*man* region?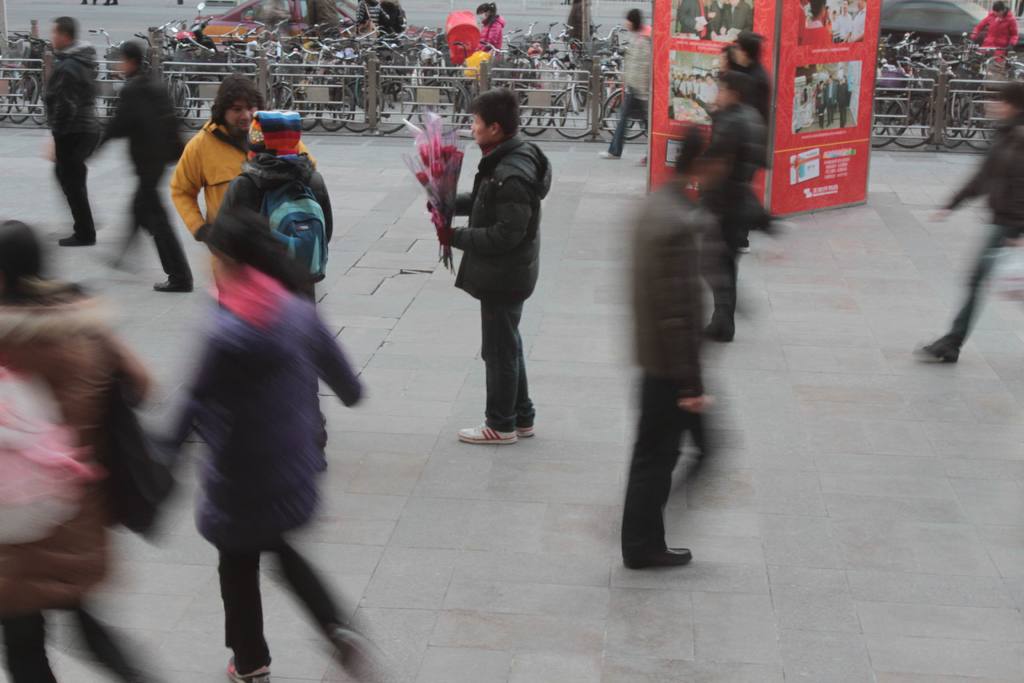
968 0 1021 78
